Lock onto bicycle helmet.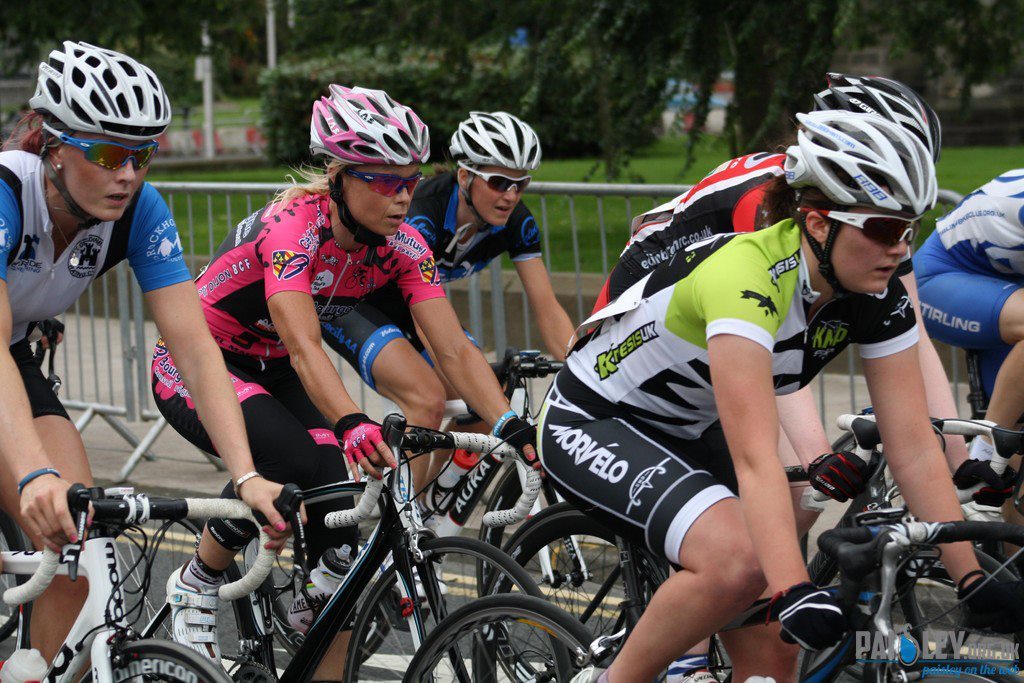
Locked: 307:79:434:249.
